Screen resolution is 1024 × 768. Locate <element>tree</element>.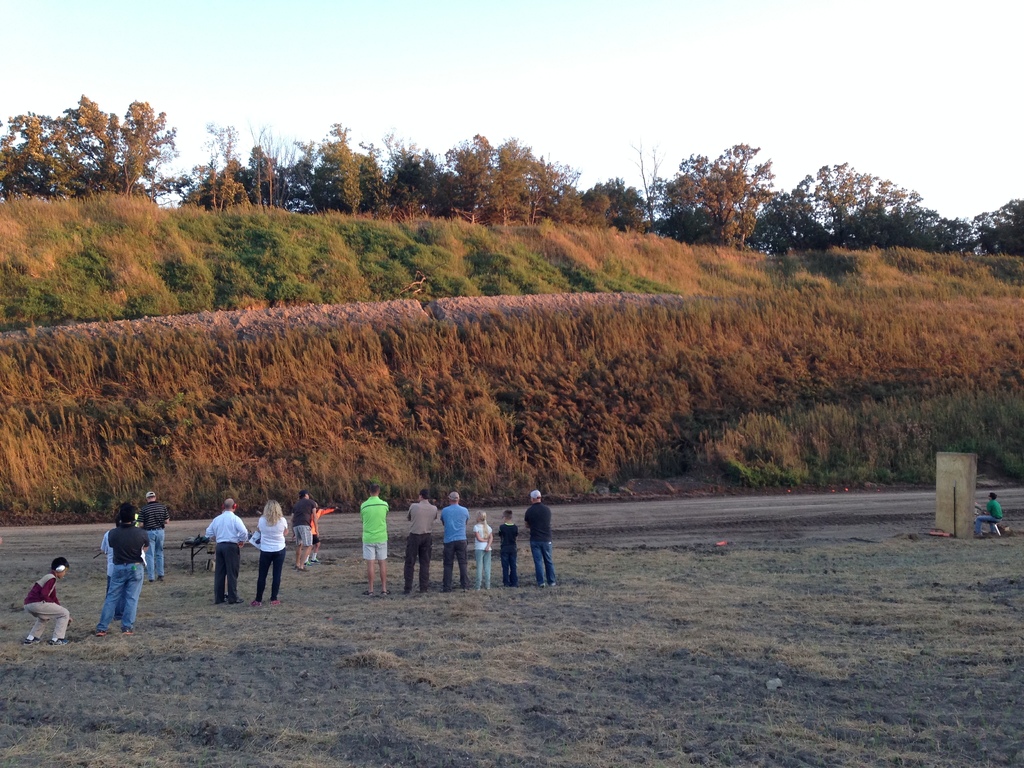
locate(670, 148, 784, 262).
